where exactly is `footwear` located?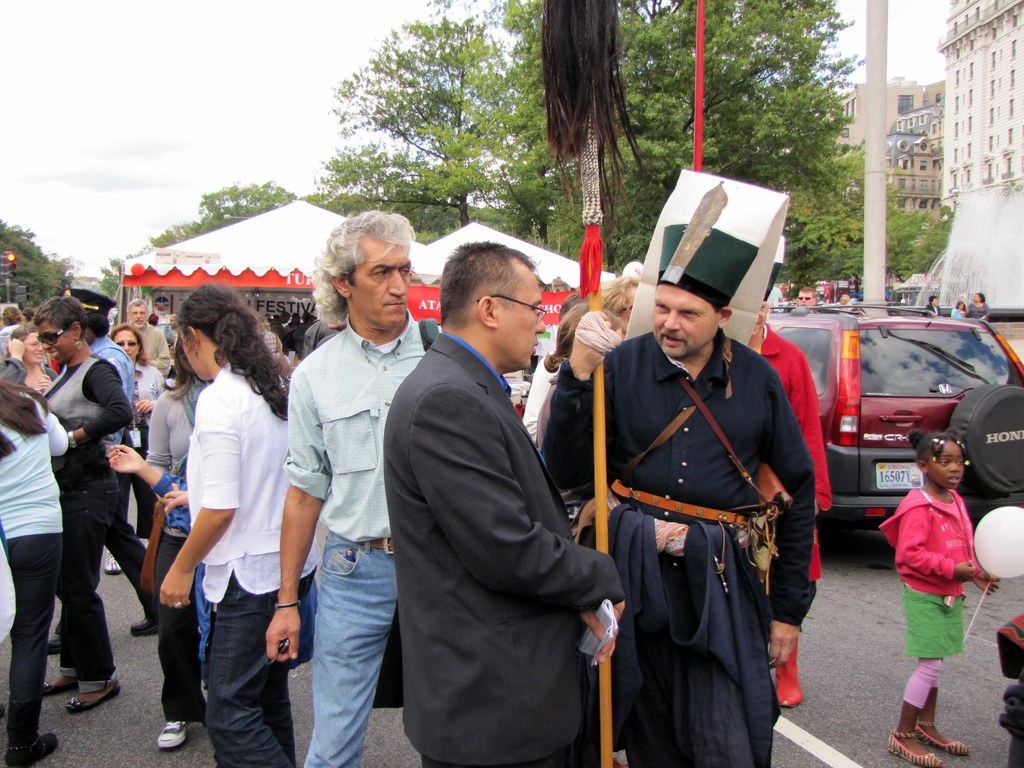
Its bounding box is bbox=(44, 681, 70, 696).
